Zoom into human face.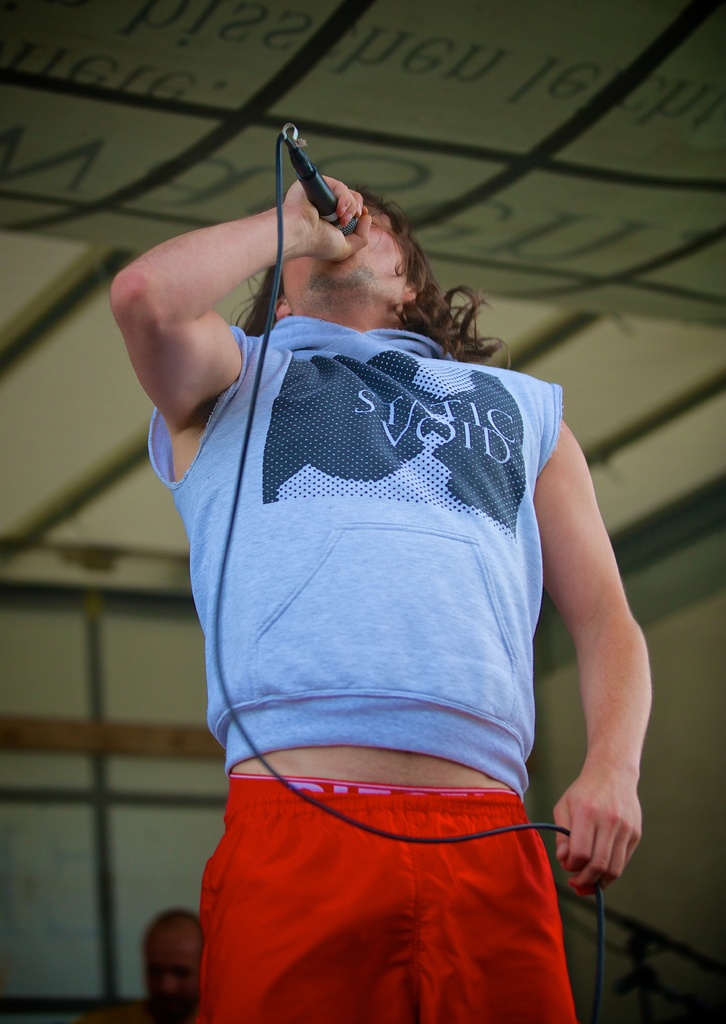
Zoom target: bbox(143, 932, 199, 993).
